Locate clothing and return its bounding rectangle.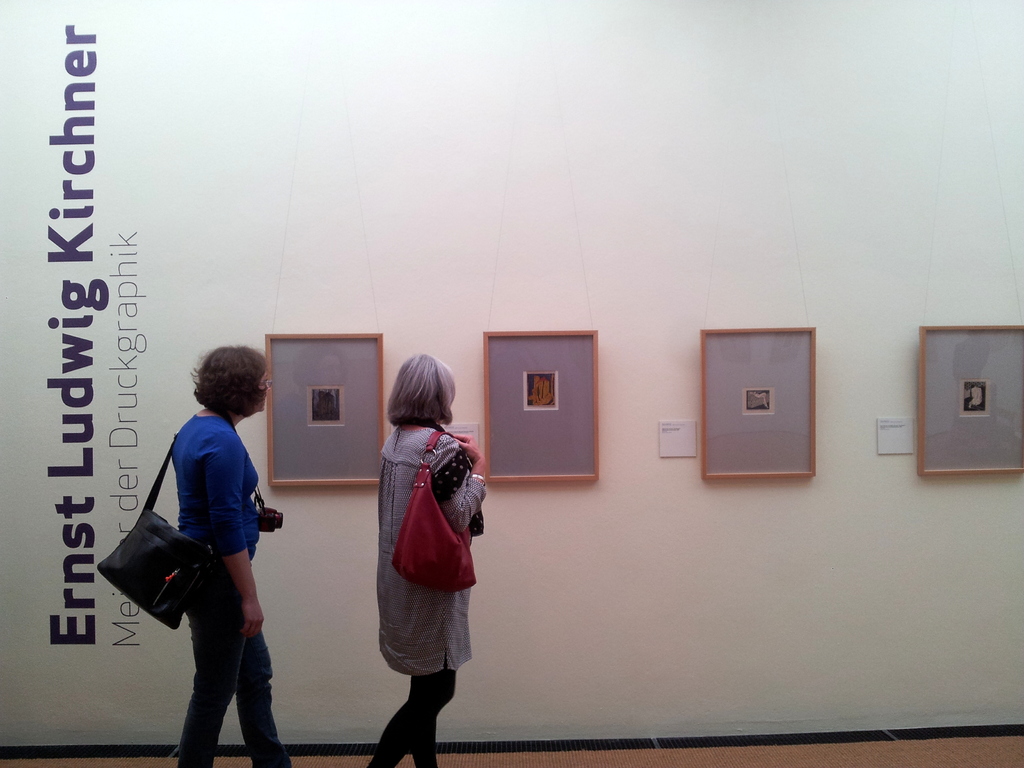
bbox(166, 409, 289, 767).
